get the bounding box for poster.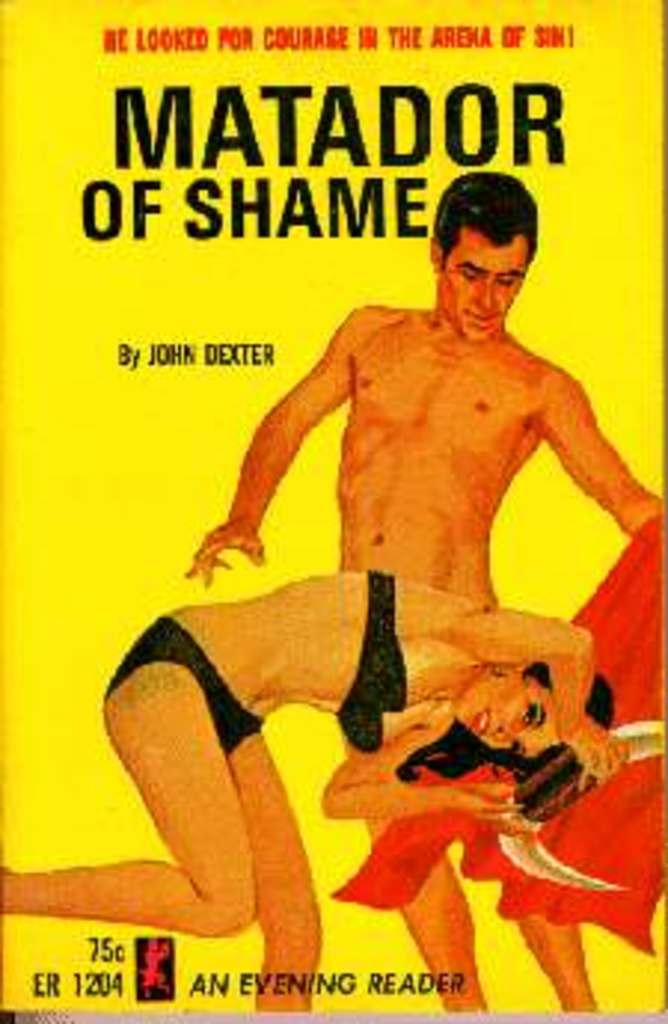
bbox=(0, 0, 665, 1021).
